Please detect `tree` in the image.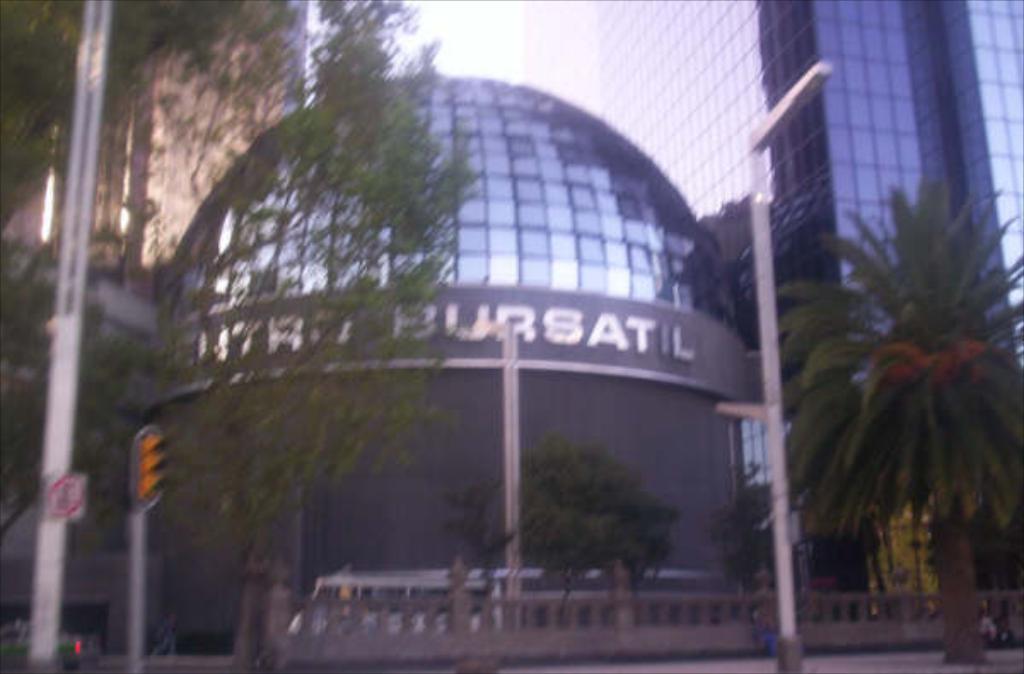
region(456, 445, 669, 645).
